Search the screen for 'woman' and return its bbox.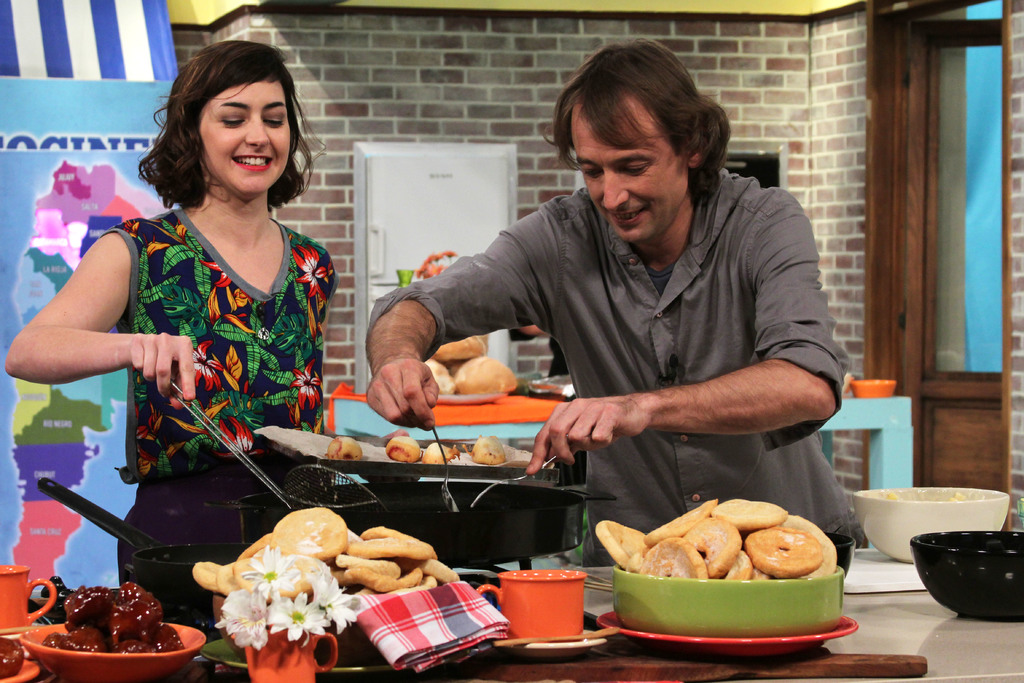
Found: left=6, top=37, right=339, bottom=646.
